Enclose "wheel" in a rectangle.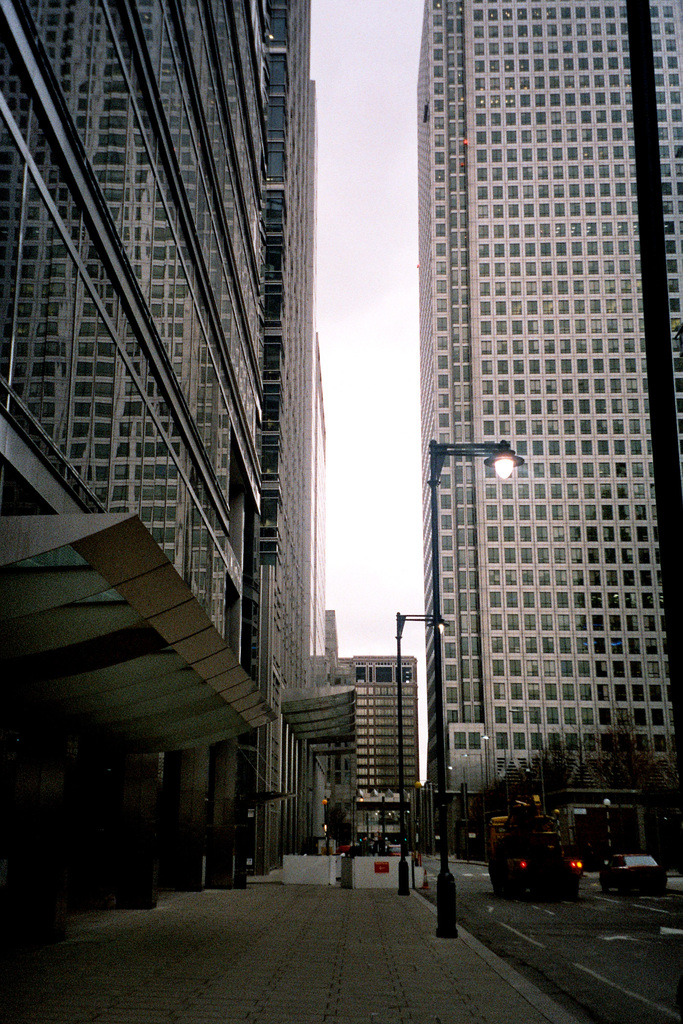
box(602, 881, 609, 892).
